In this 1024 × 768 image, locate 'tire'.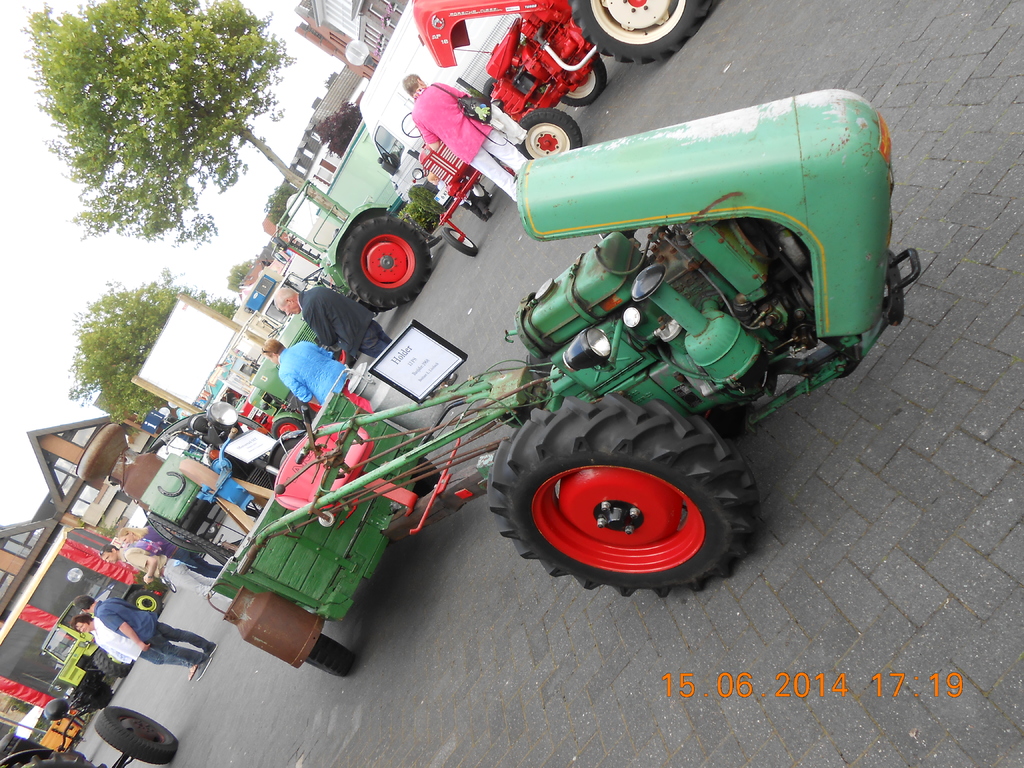
Bounding box: x1=558 y1=56 x2=609 y2=109.
